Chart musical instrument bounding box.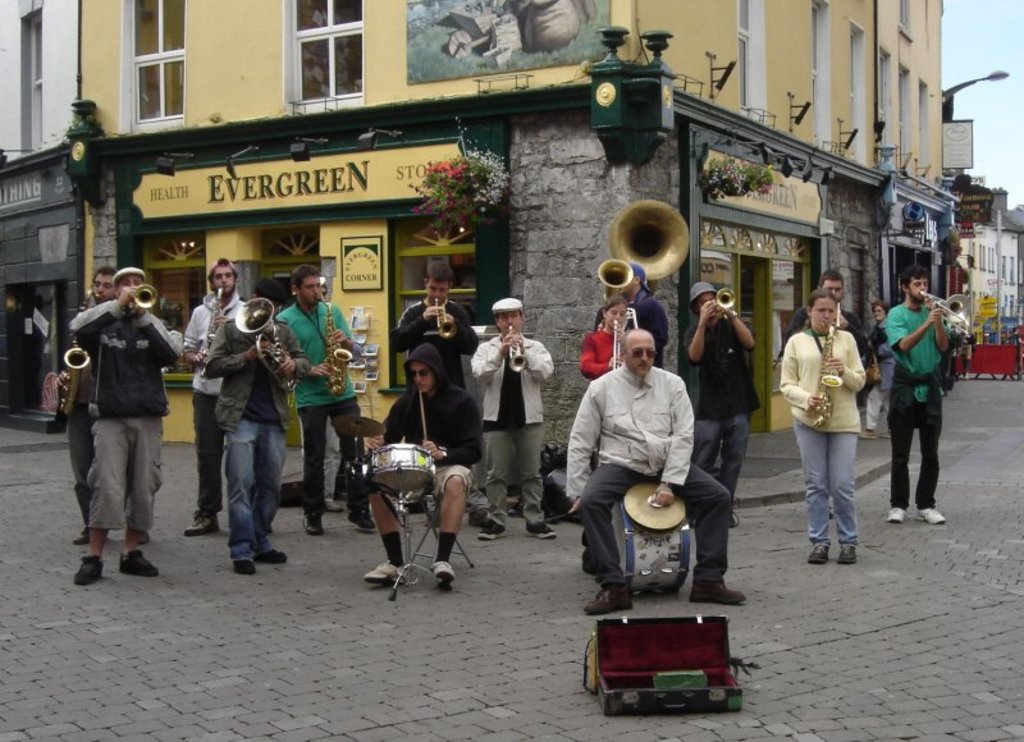
Charted: BBox(605, 307, 645, 376).
